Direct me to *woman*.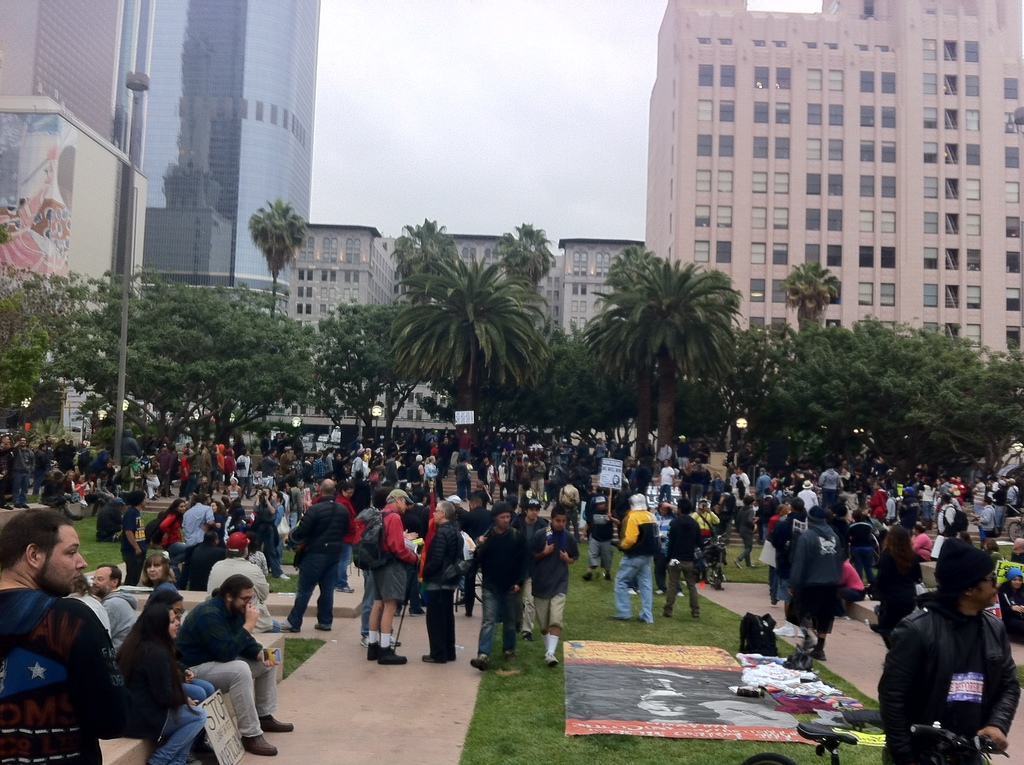
Direction: bbox=(154, 498, 188, 549).
